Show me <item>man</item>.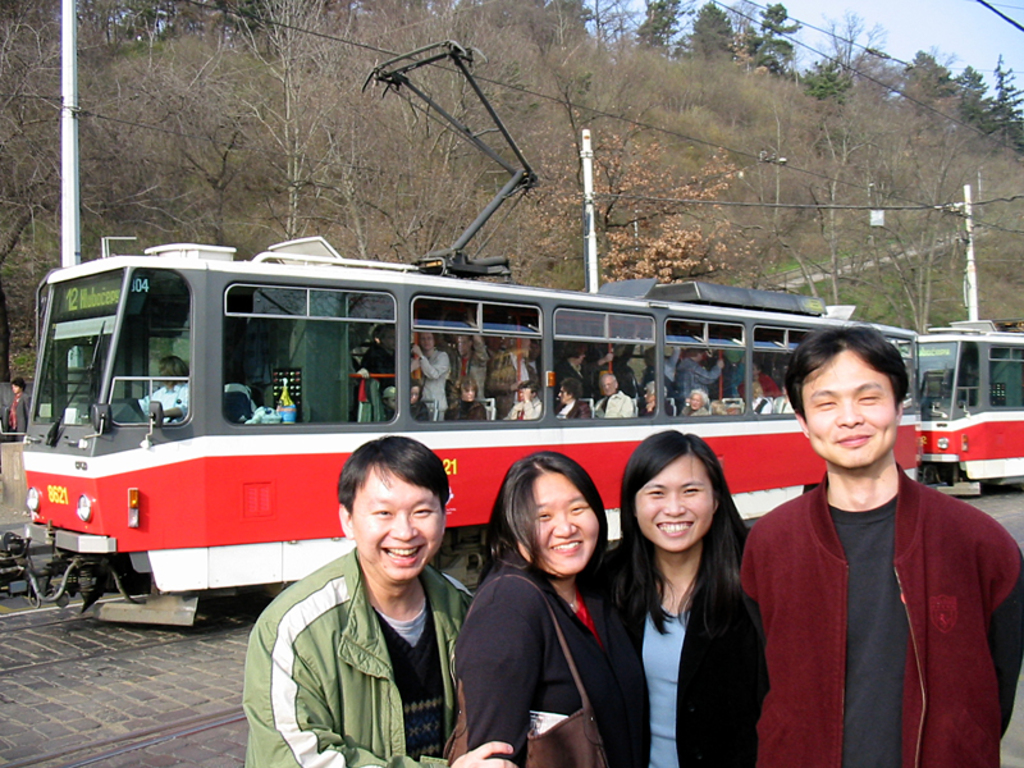
<item>man</item> is here: 500, 379, 543, 424.
